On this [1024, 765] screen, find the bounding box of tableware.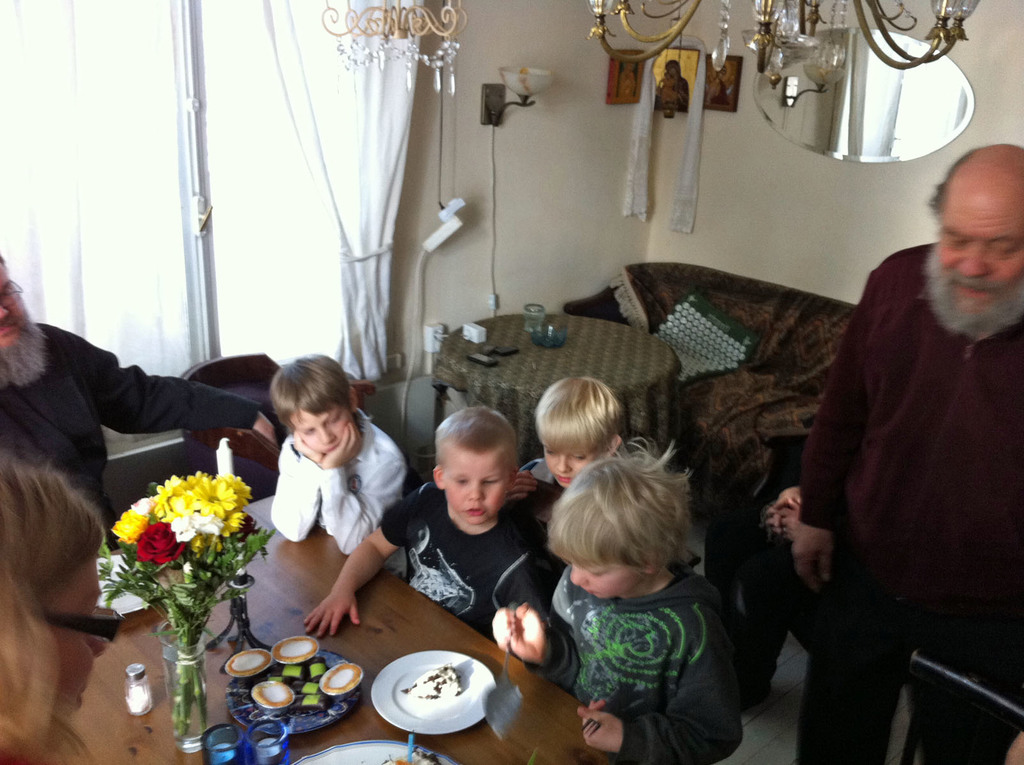
Bounding box: 362/650/495/741.
